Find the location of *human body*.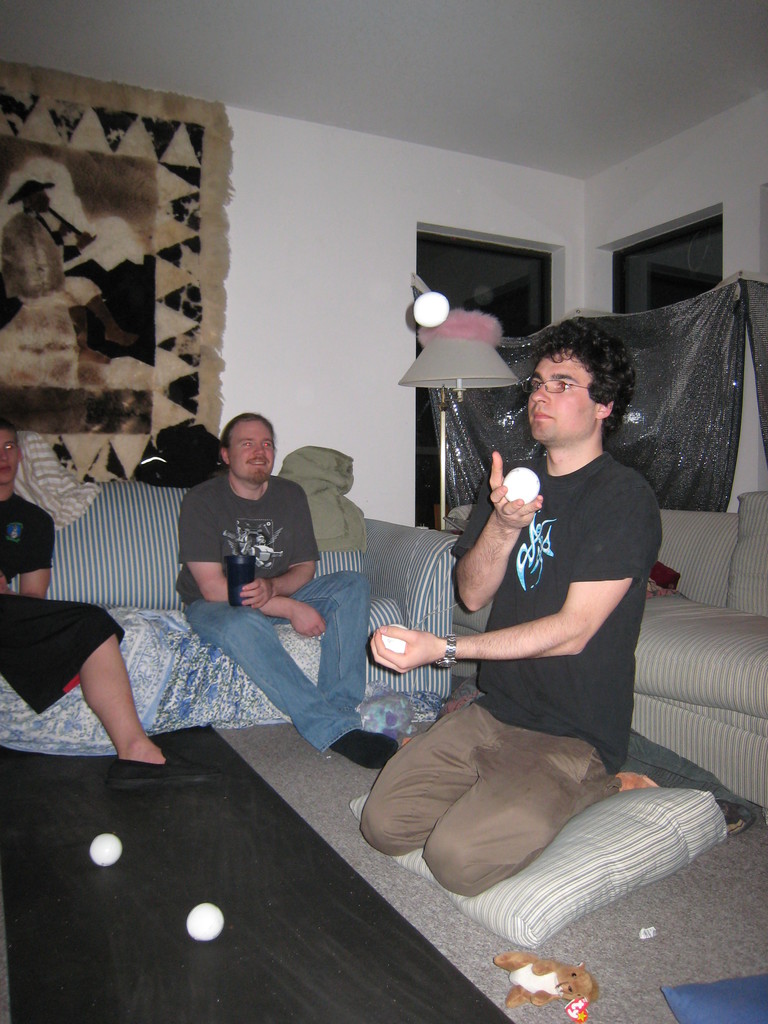
Location: rect(184, 409, 390, 792).
